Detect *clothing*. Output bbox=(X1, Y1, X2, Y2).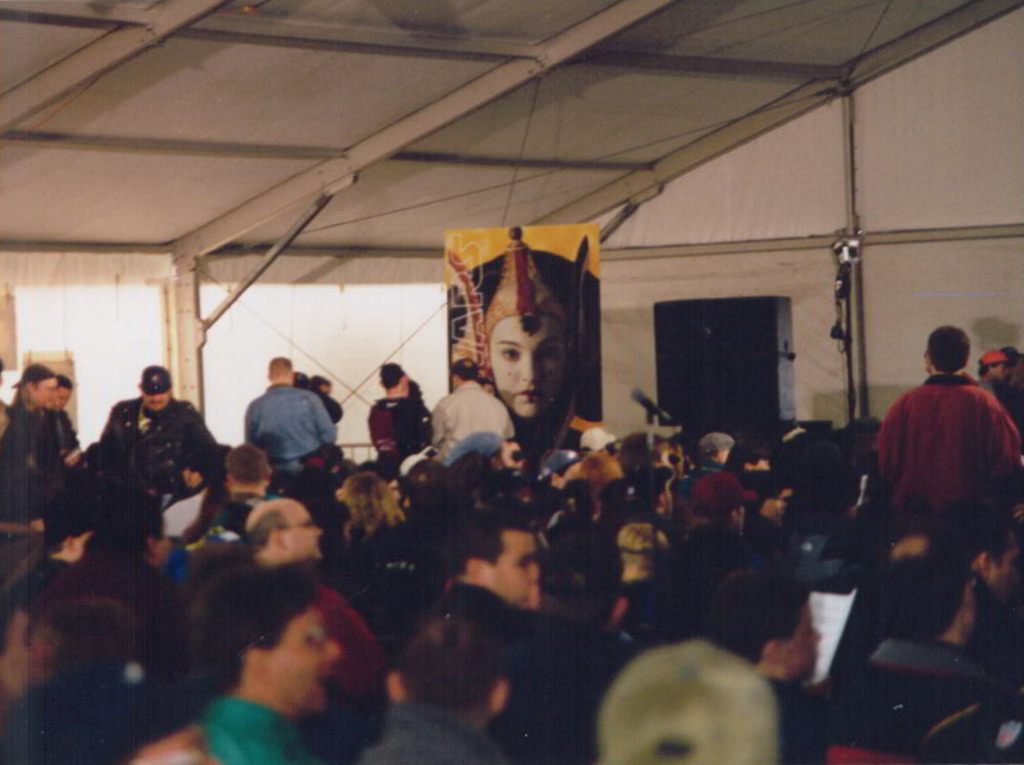
bbox=(431, 387, 531, 466).
